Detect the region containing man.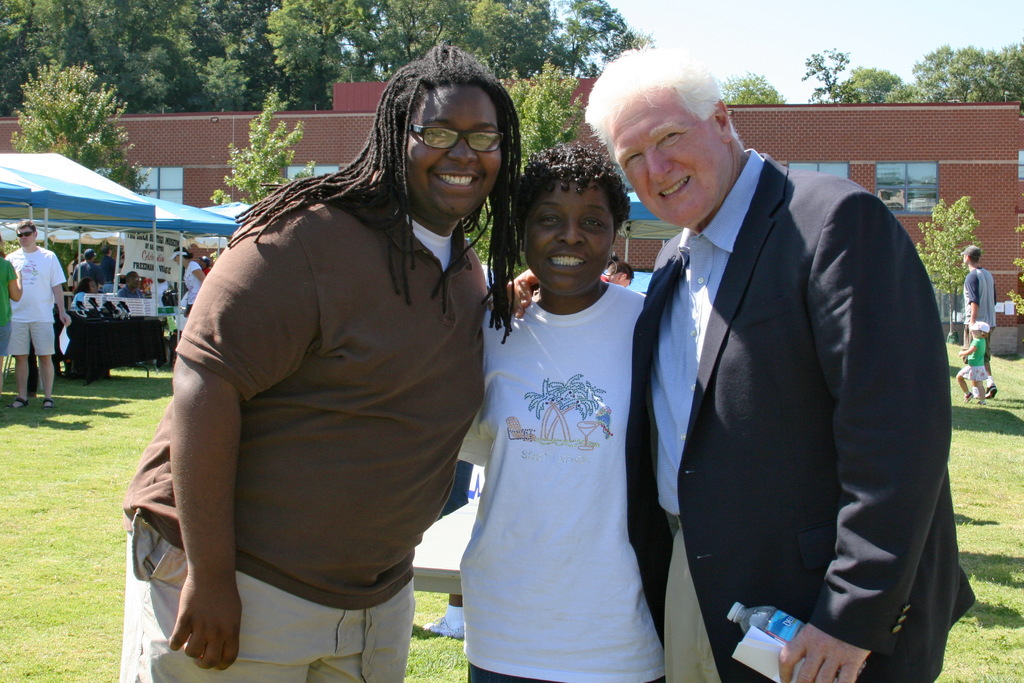
[117,270,143,297].
